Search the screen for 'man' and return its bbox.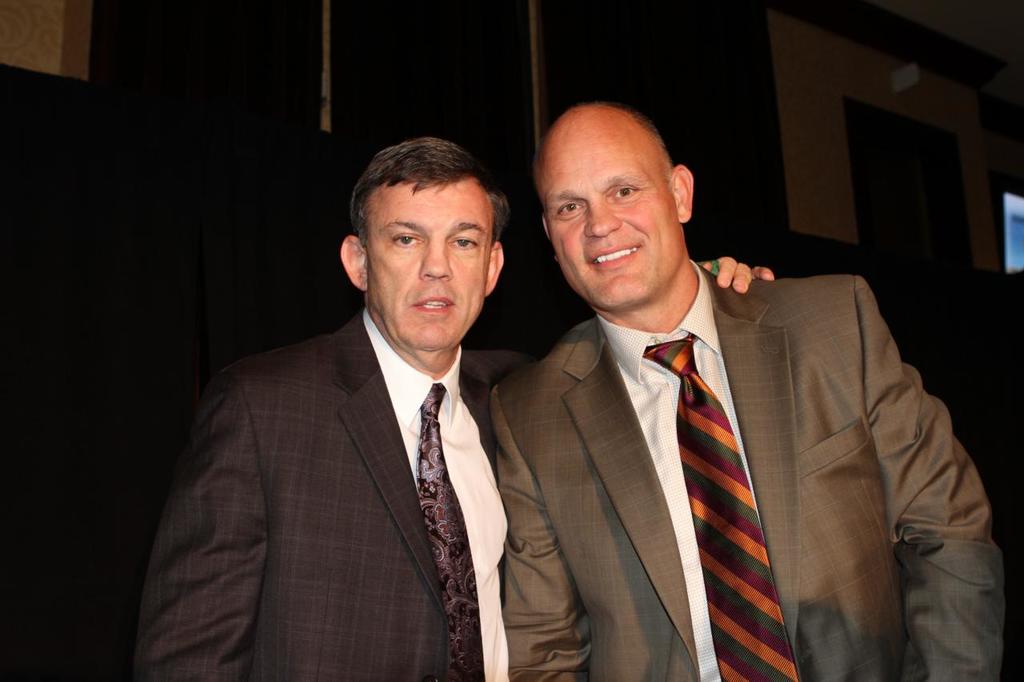
Found: <bbox>133, 130, 783, 681</bbox>.
